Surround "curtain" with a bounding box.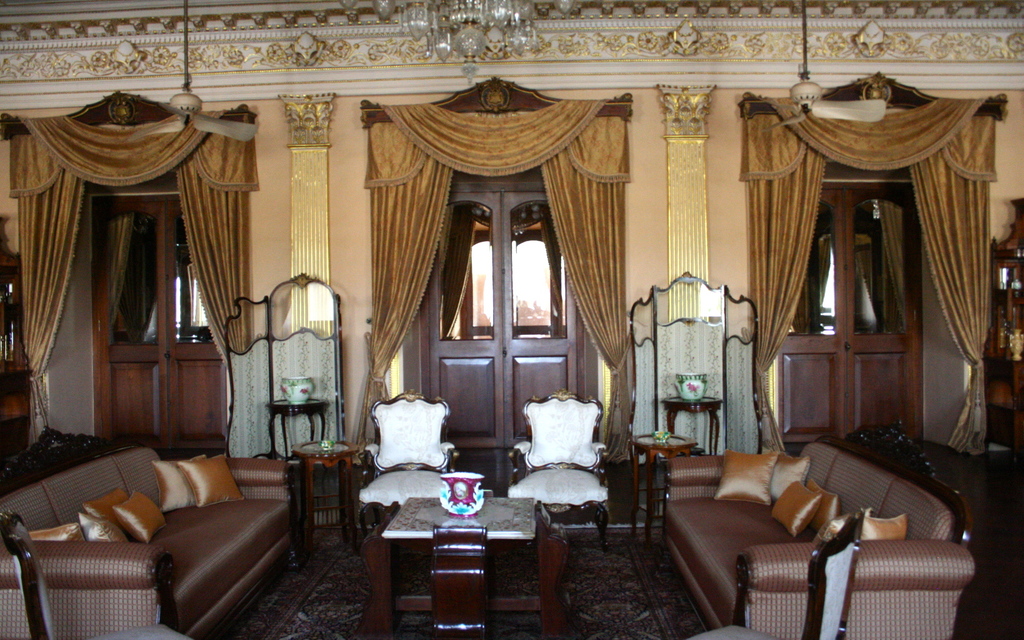
{"x1": 104, "y1": 216, "x2": 135, "y2": 348}.
